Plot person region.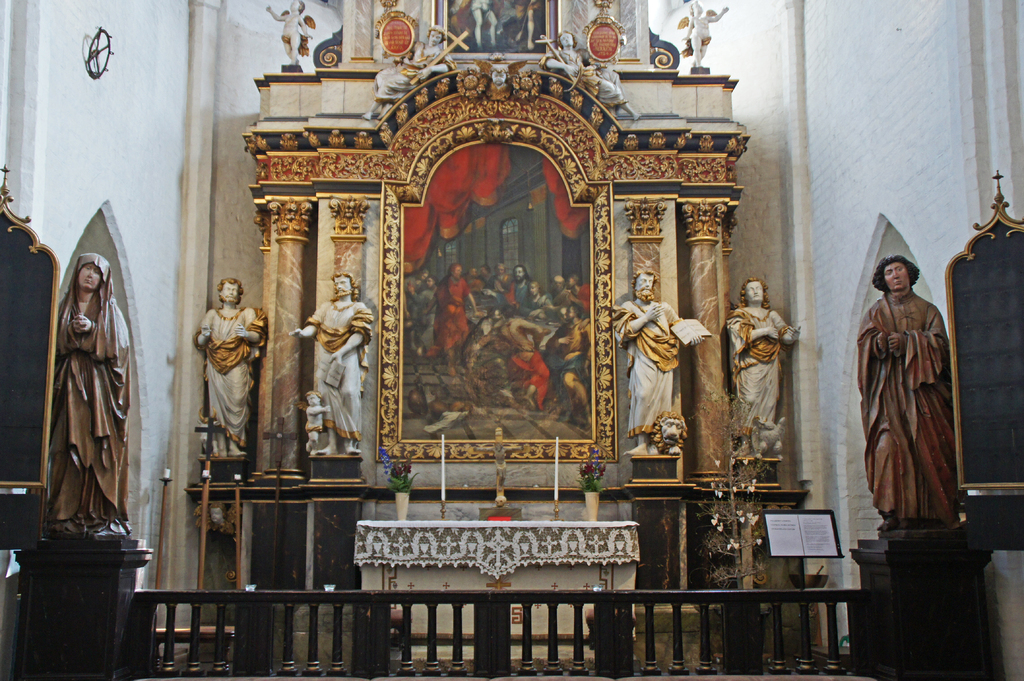
Plotted at 724 275 801 456.
